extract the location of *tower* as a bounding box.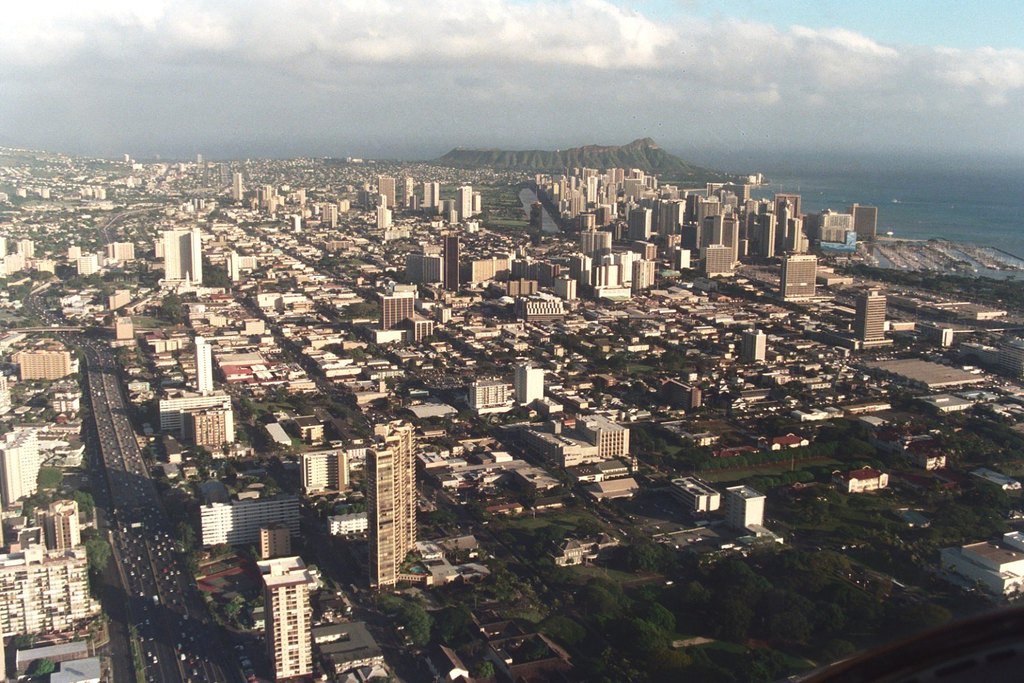
851 288 887 346.
